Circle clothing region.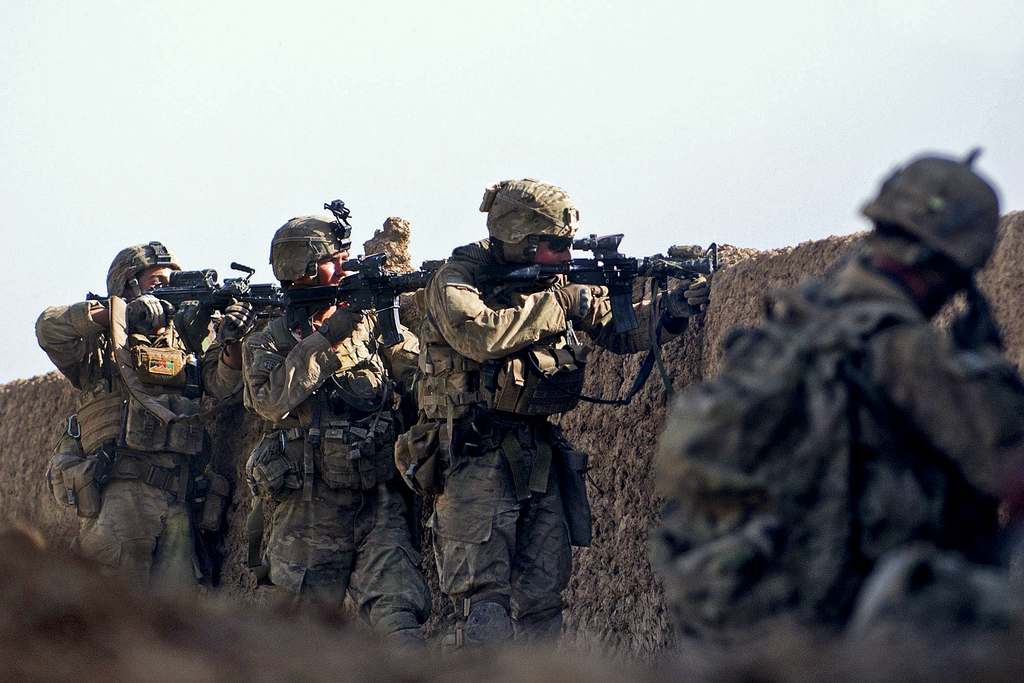
Region: locate(368, 193, 622, 629).
